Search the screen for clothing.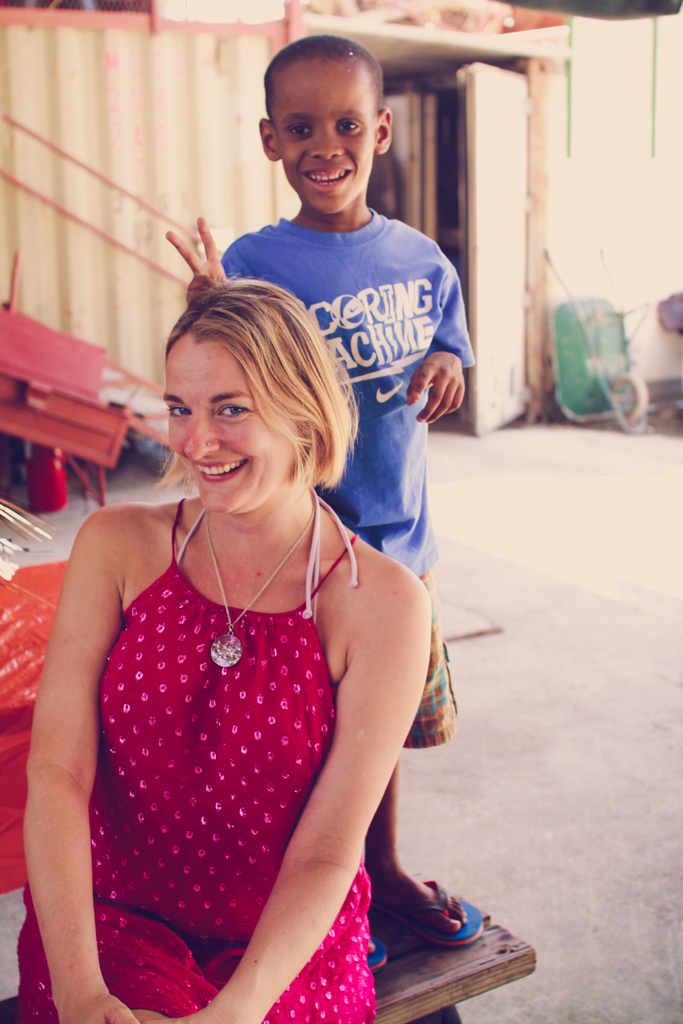
Found at bbox(16, 521, 371, 1023).
